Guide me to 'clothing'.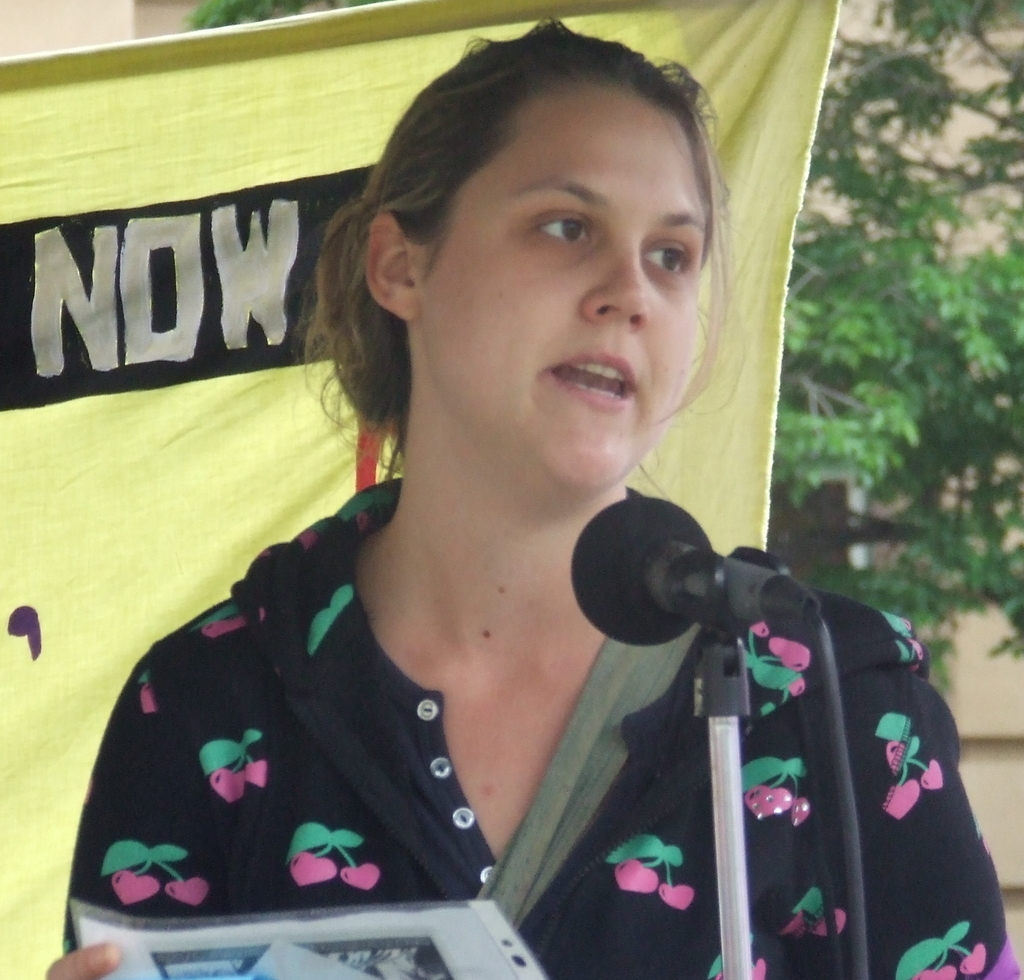
Guidance: <region>49, 458, 1023, 979</region>.
